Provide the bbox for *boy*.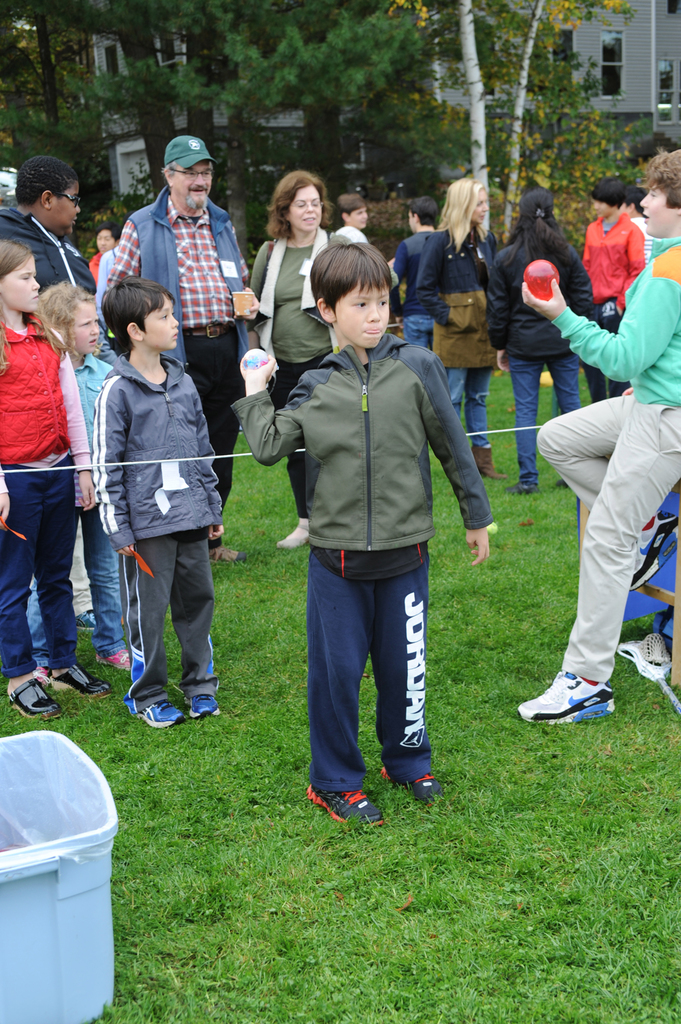
{"x1": 240, "y1": 238, "x2": 496, "y2": 828}.
